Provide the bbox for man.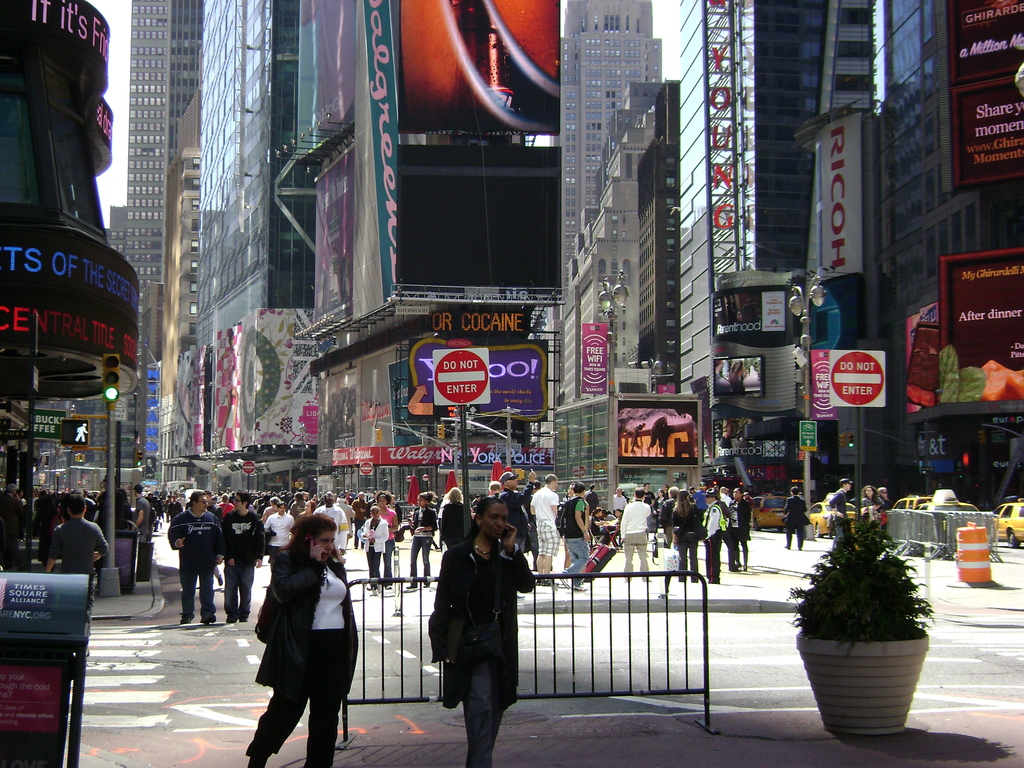
[x1=132, y1=484, x2=150, y2=549].
